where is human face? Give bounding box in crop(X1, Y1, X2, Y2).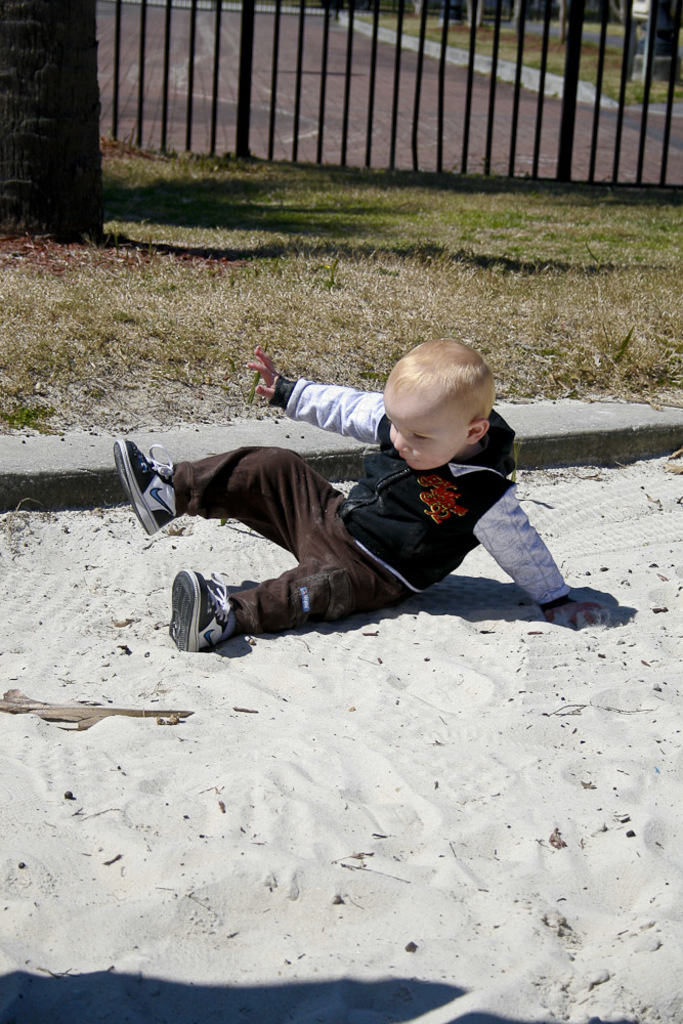
crop(382, 384, 465, 469).
